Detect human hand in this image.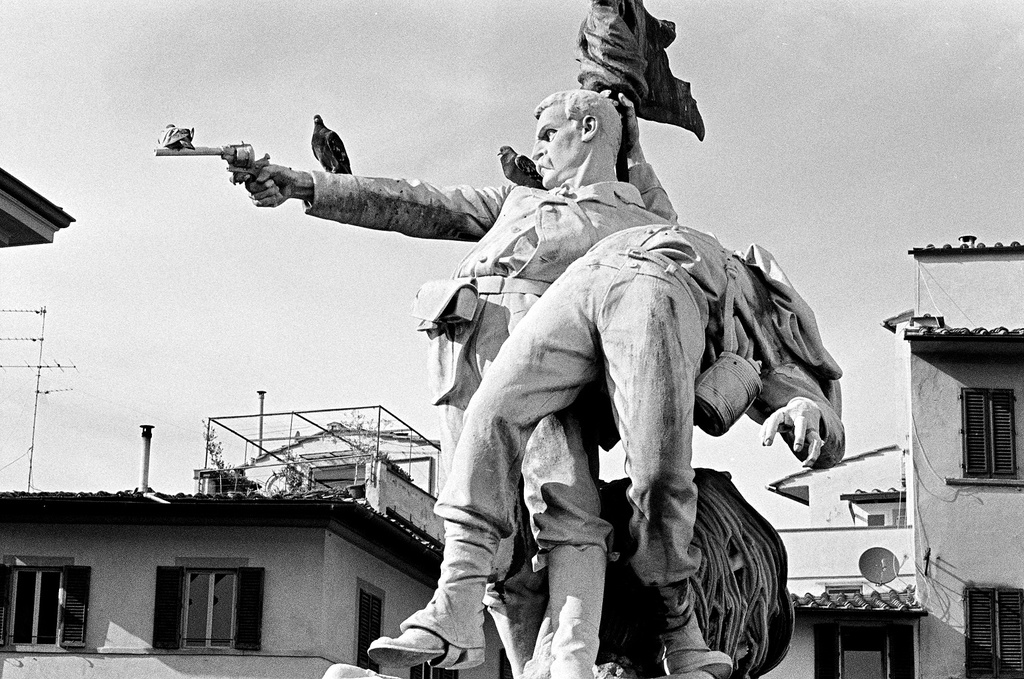
Detection: (x1=778, y1=385, x2=846, y2=479).
